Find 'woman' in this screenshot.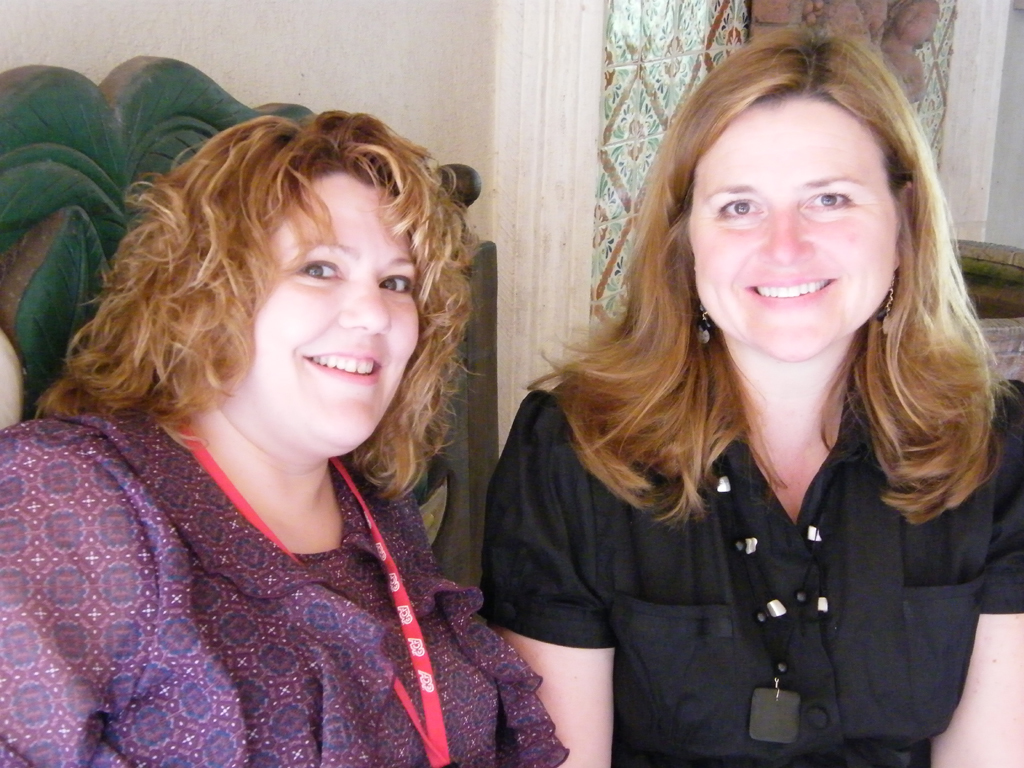
The bounding box for 'woman' is x1=0, y1=107, x2=568, y2=767.
